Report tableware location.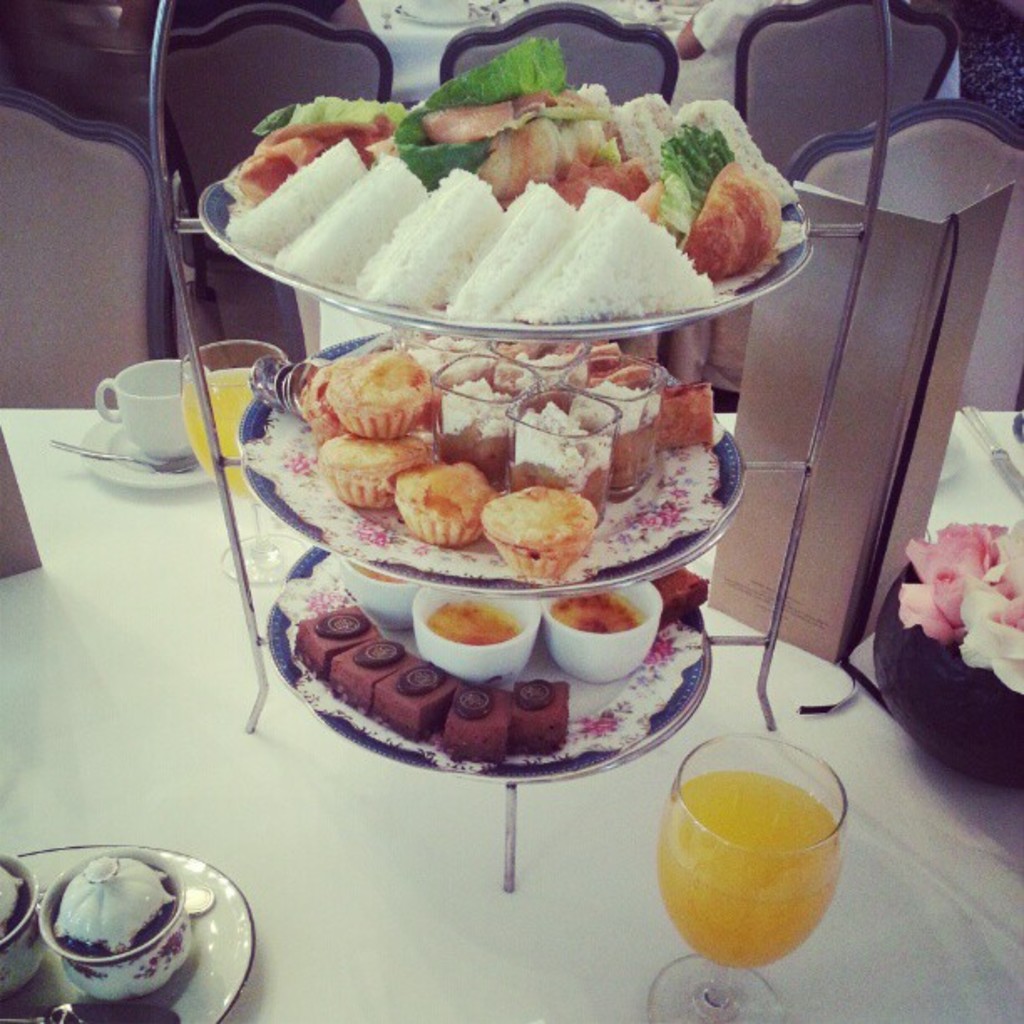
Report: BBox(95, 358, 209, 460).
